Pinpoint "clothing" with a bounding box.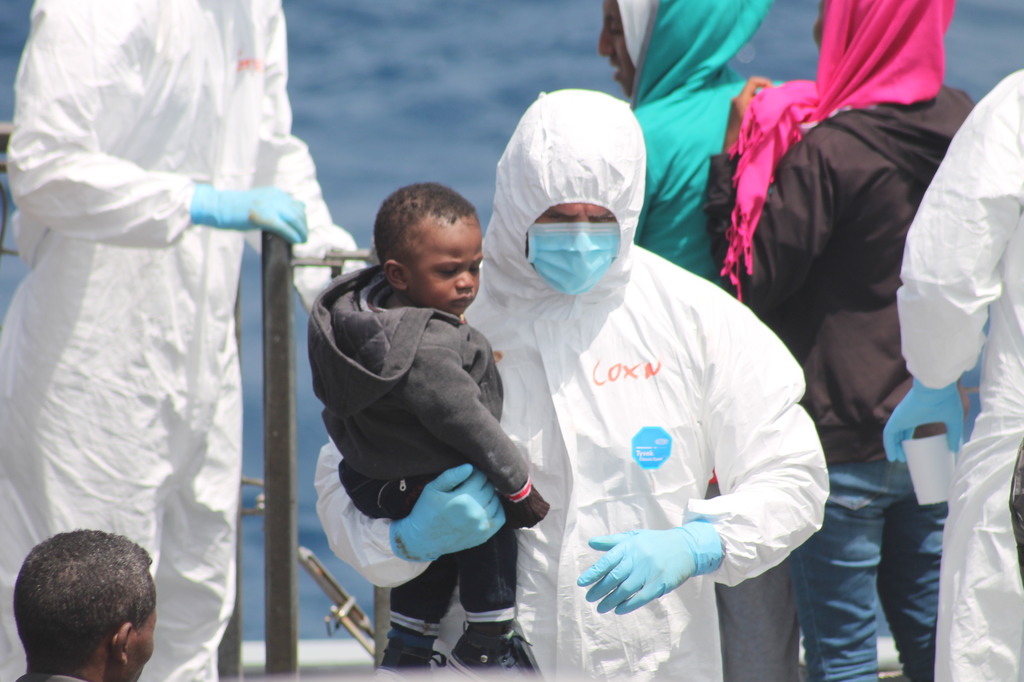
[x1=0, y1=0, x2=370, y2=681].
